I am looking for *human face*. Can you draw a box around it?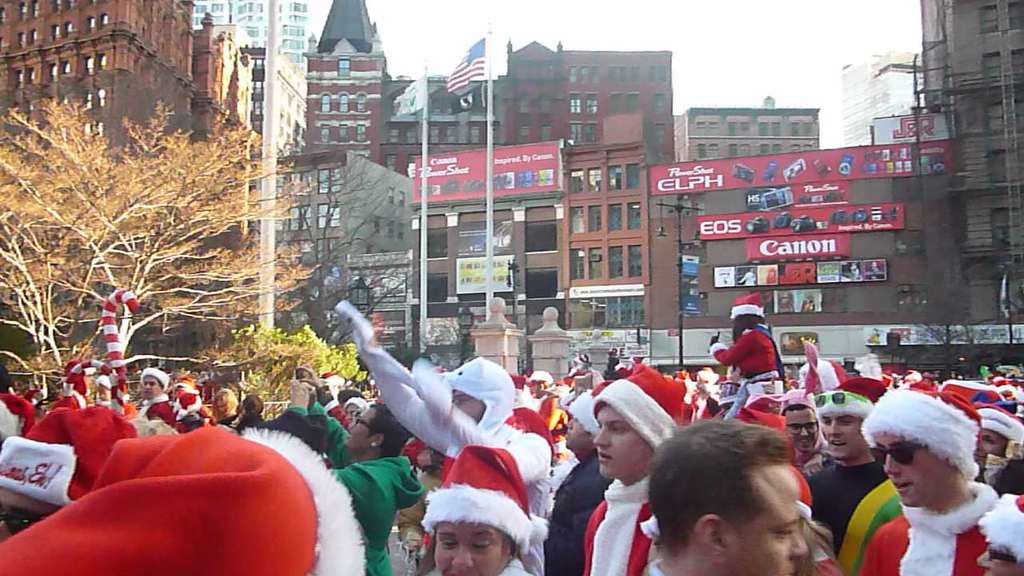
Sure, the bounding box is select_region(872, 432, 958, 509).
